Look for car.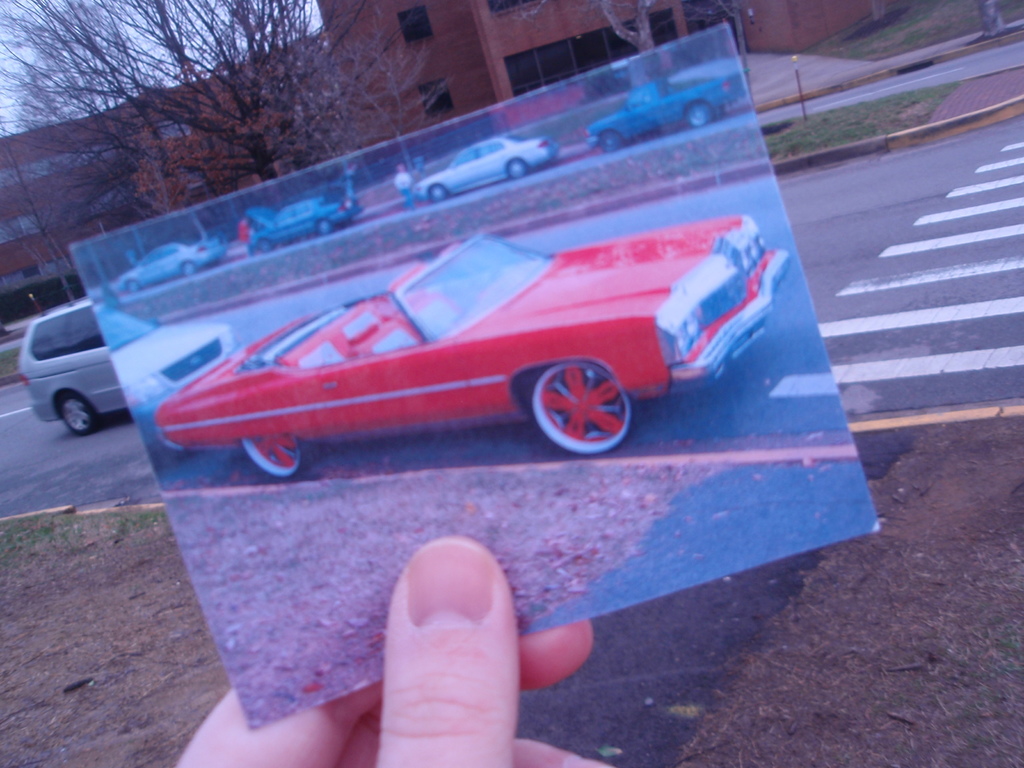
Found: {"left": 118, "top": 241, "right": 225, "bottom": 289}.
